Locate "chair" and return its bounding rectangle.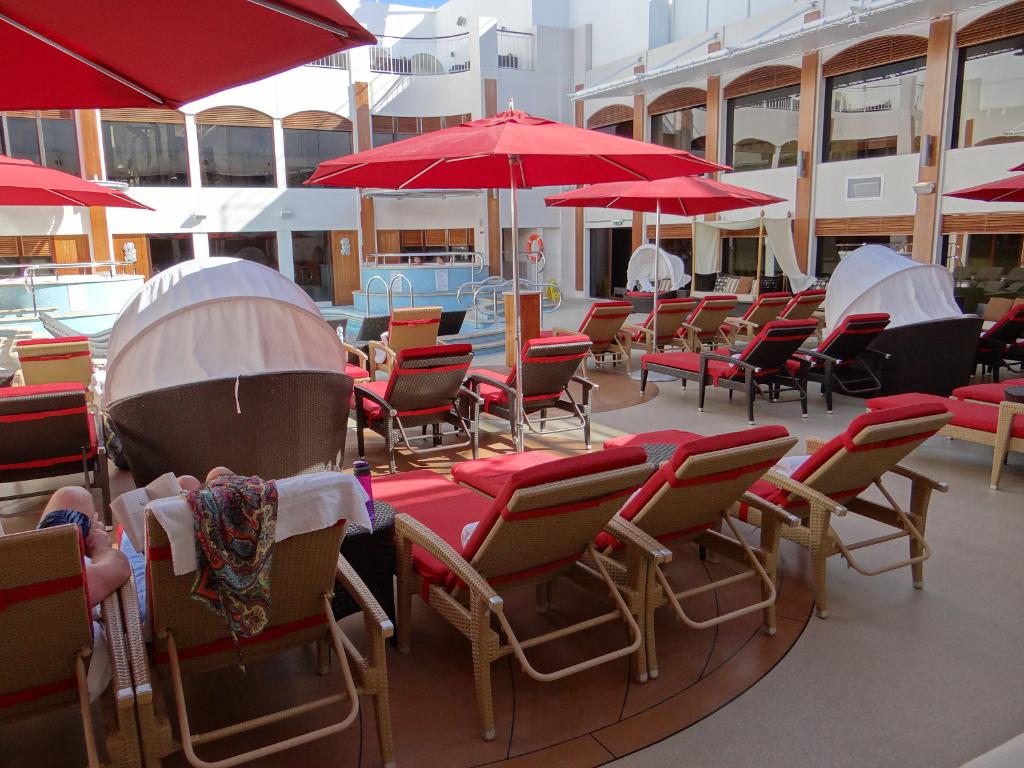
bbox=(455, 347, 599, 440).
